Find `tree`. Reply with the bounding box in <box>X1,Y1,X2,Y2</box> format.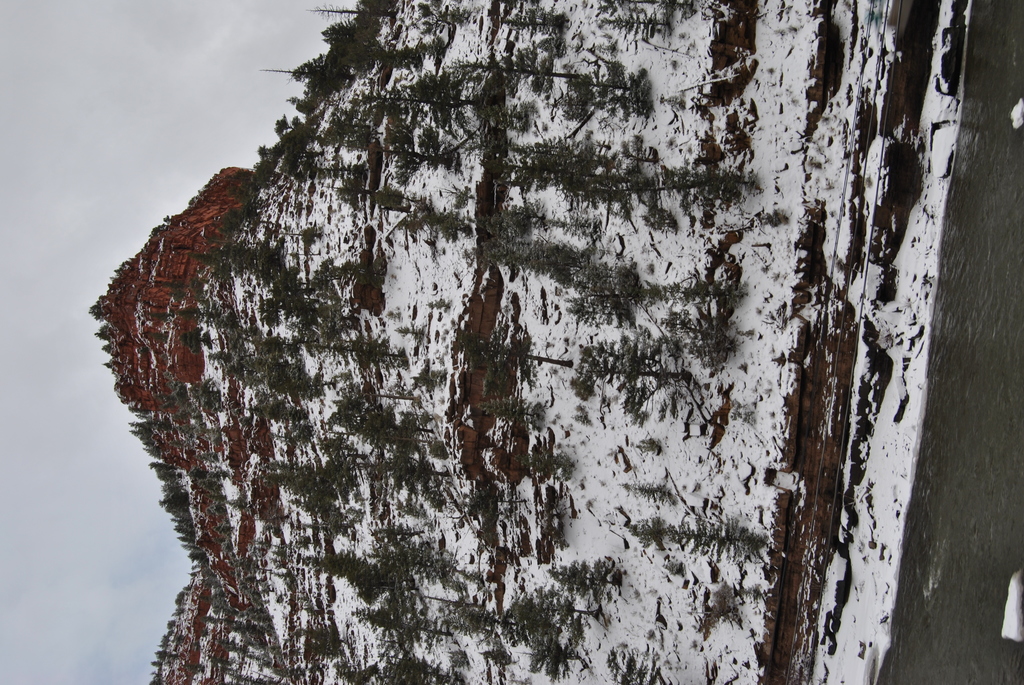
<box>320,99,372,153</box>.
